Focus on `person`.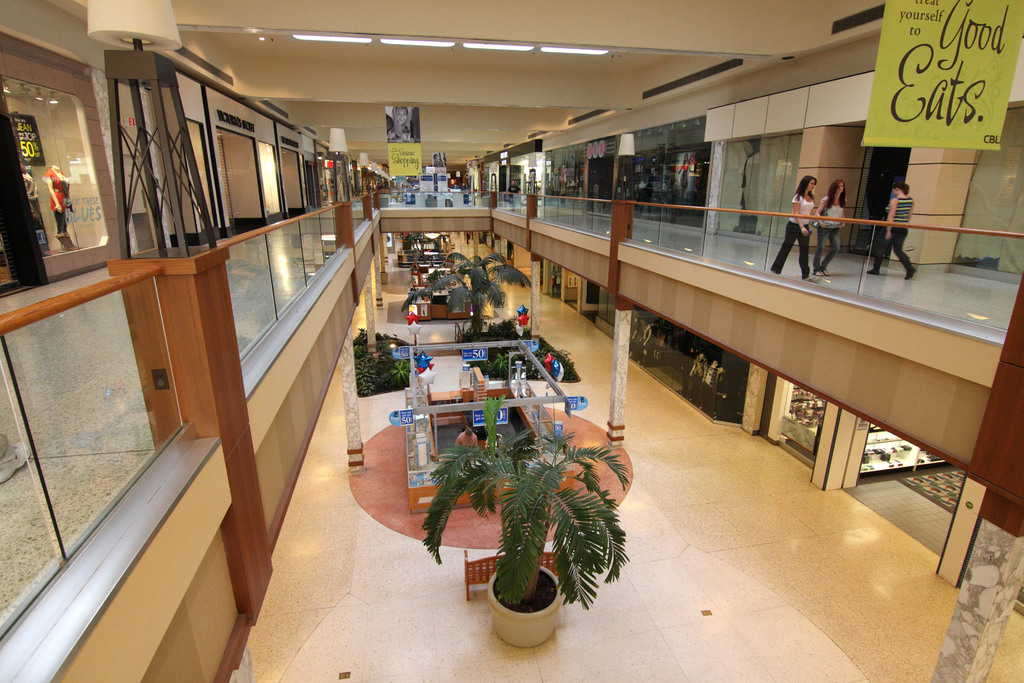
Focused at (767,175,813,282).
